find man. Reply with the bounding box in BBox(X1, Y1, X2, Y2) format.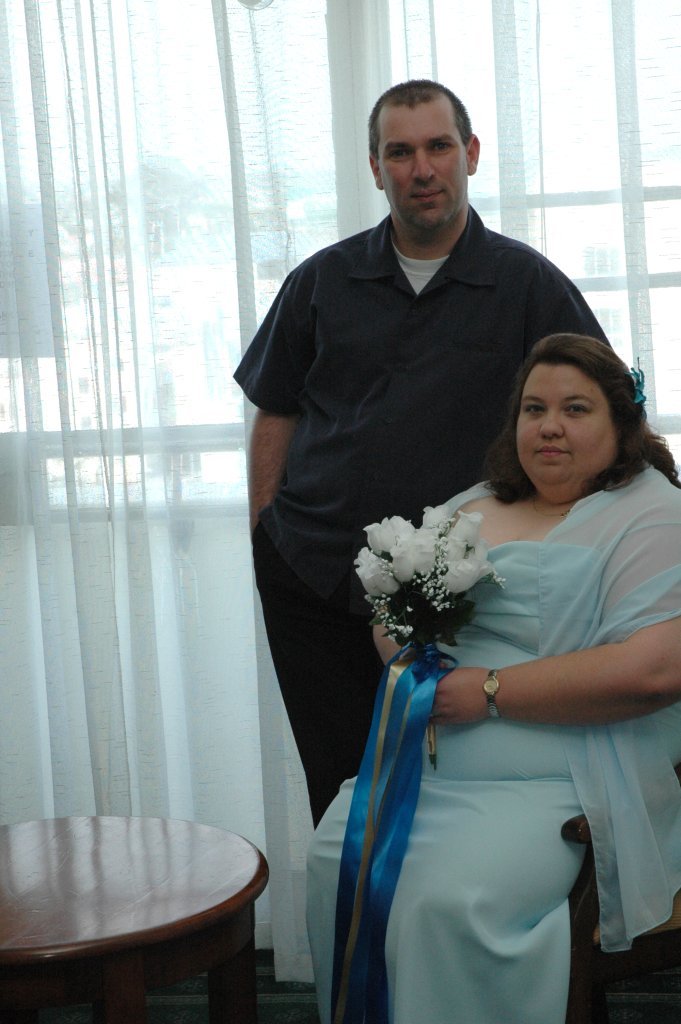
BBox(240, 110, 637, 1014).
